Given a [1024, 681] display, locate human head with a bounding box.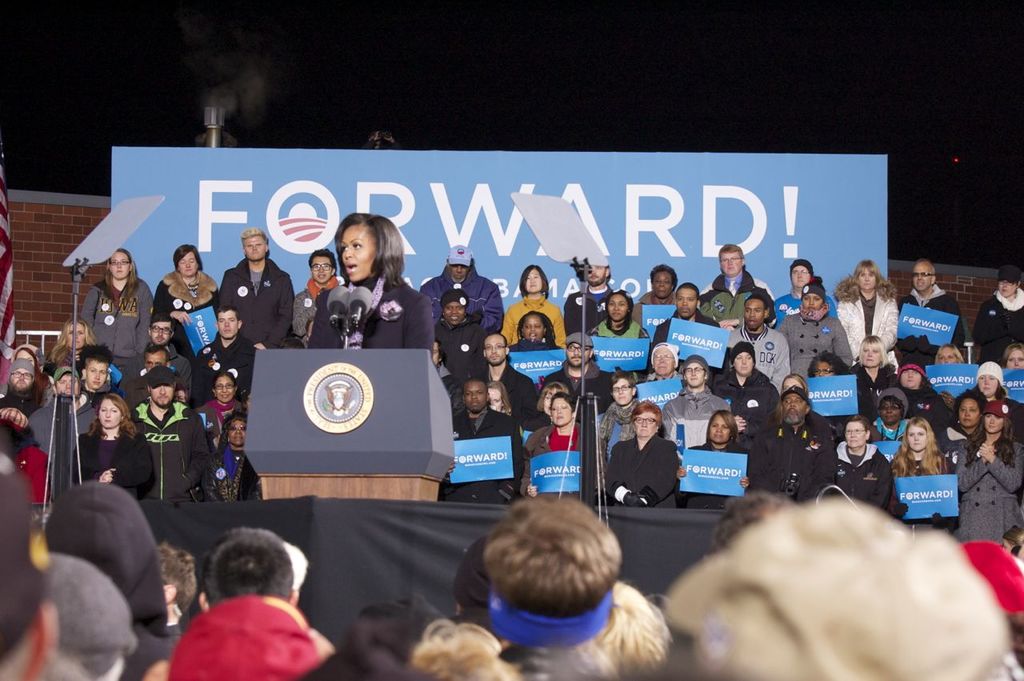
Located: pyautogui.locateOnScreen(650, 341, 674, 375).
